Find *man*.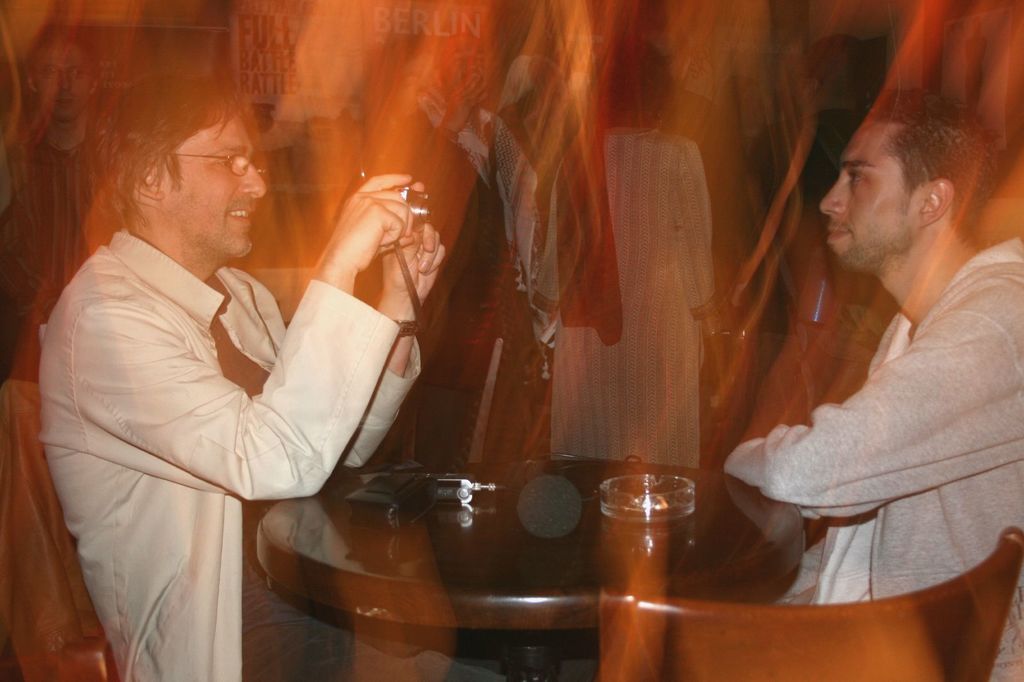
pyautogui.locateOnScreen(739, 71, 1023, 609).
